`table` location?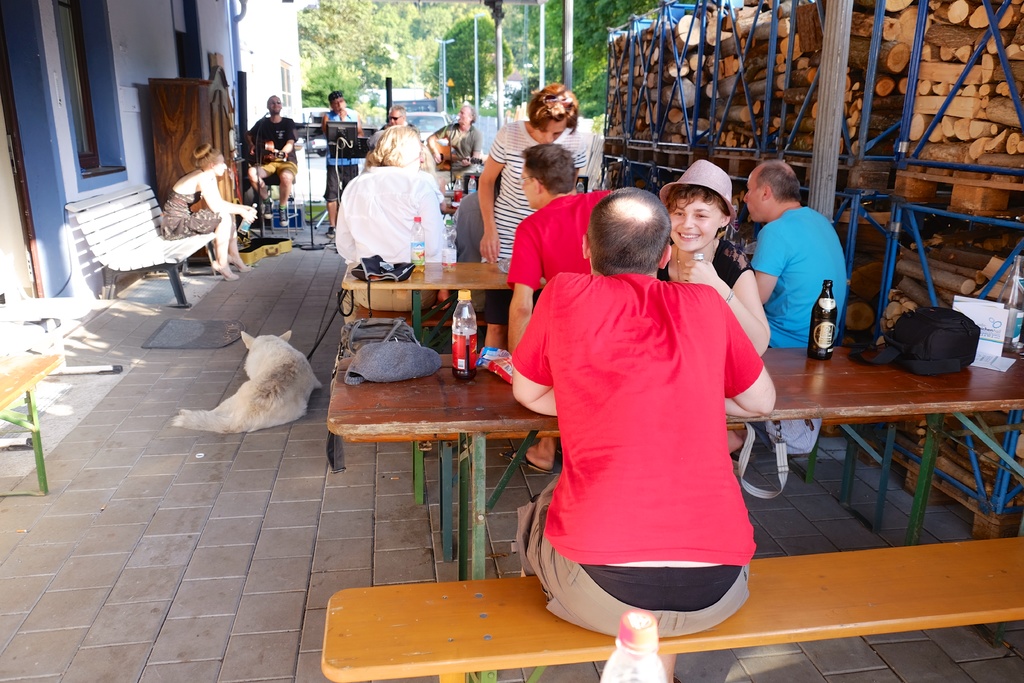
[x1=325, y1=339, x2=1022, y2=590]
